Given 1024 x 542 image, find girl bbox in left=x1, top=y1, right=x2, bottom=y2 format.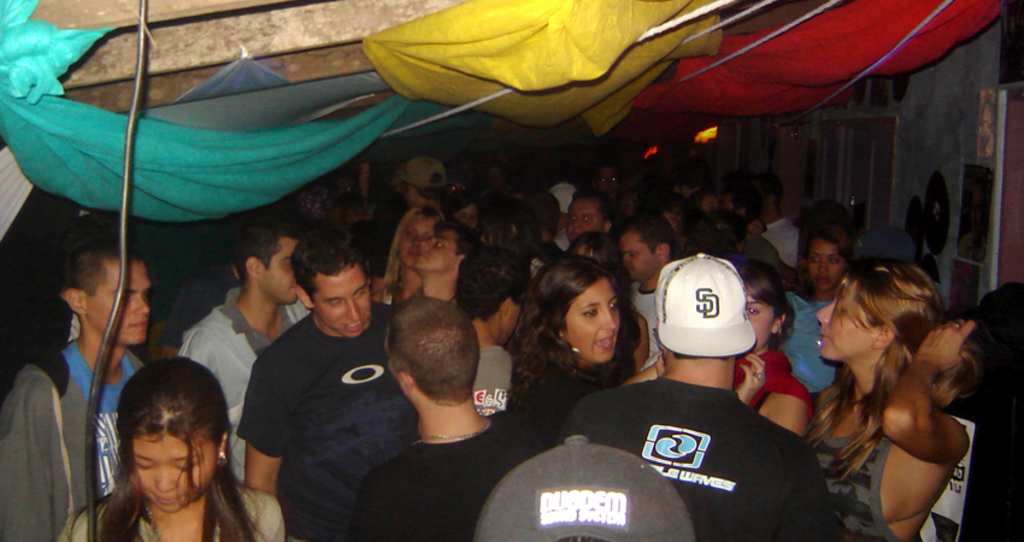
left=383, top=211, right=439, bottom=301.
